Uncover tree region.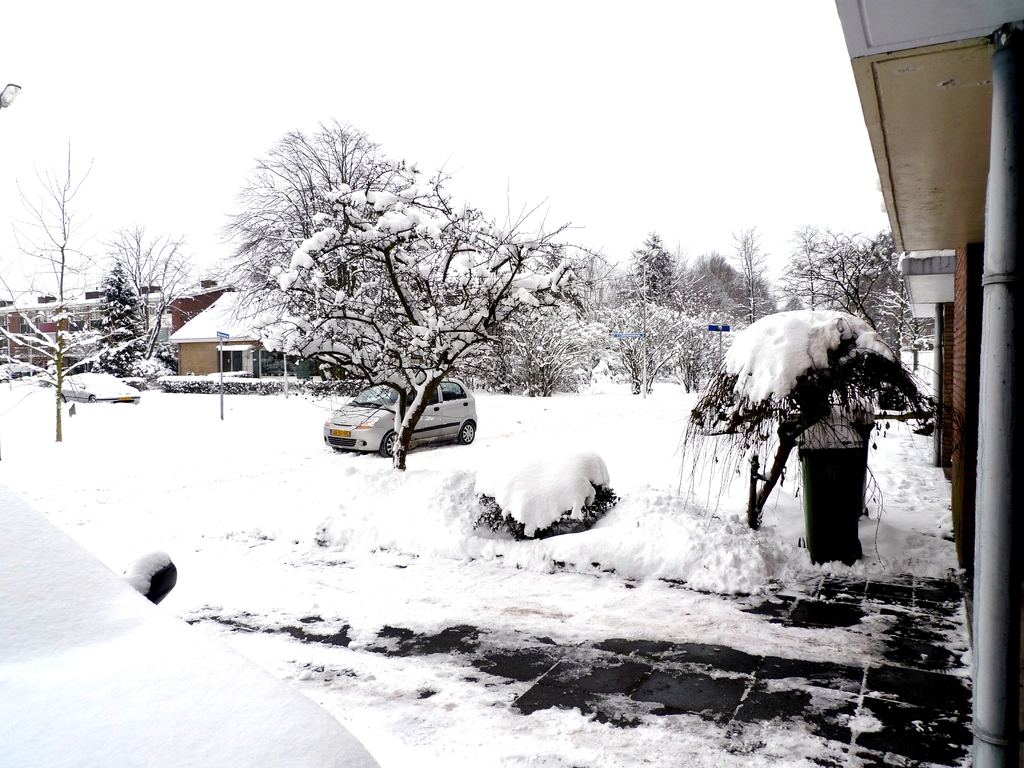
Uncovered: <box>12,108,107,440</box>.
